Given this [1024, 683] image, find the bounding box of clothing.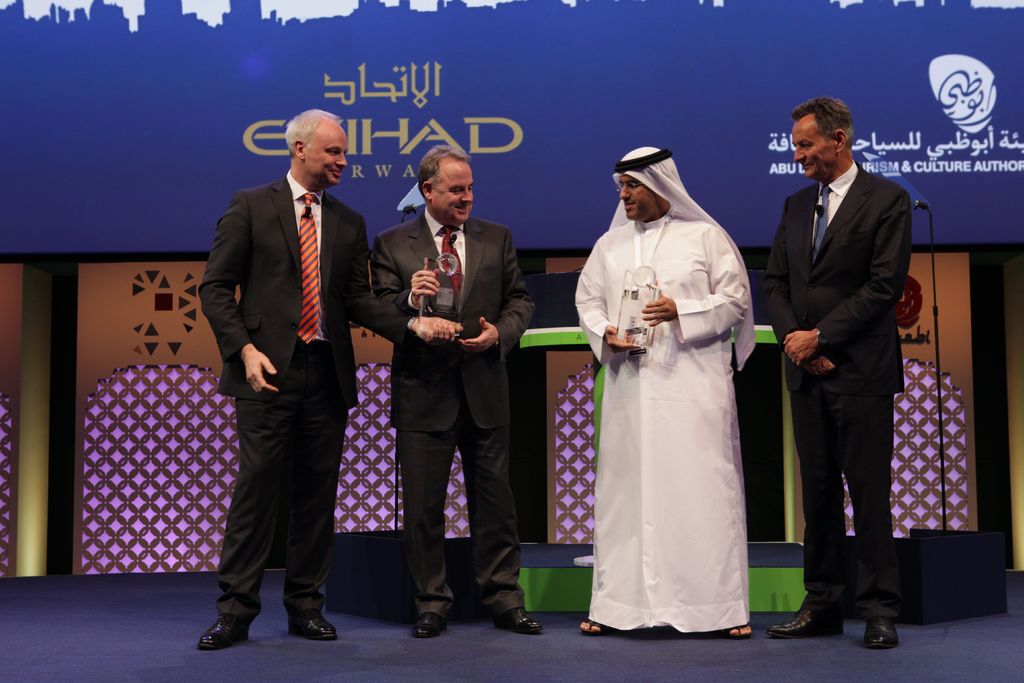
{"left": 761, "top": 161, "right": 909, "bottom": 609}.
